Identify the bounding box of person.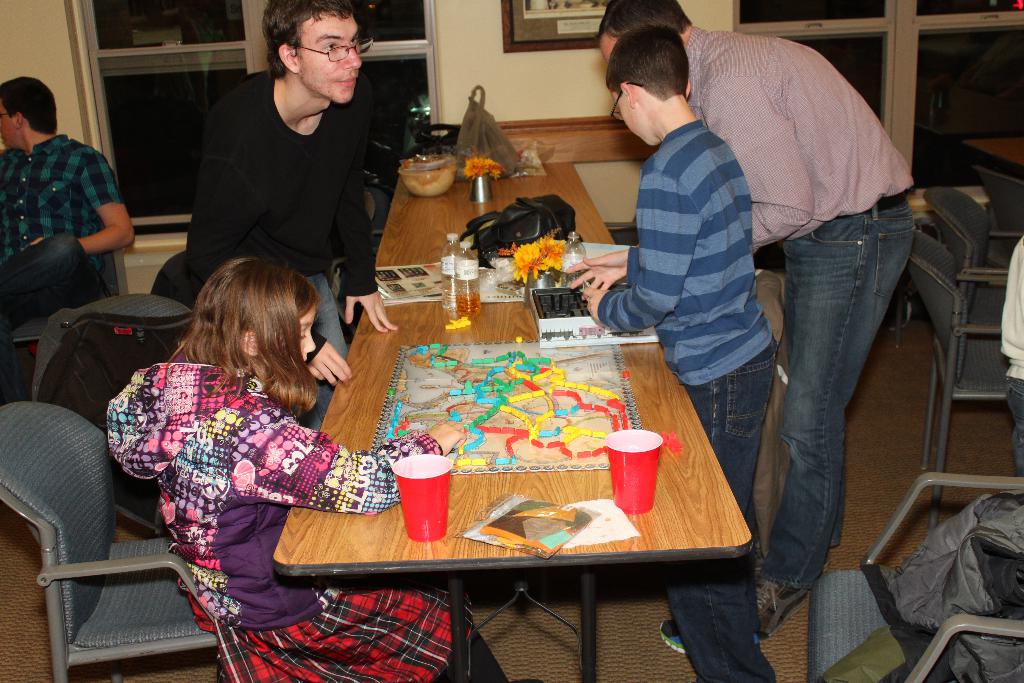
[1001,231,1023,473].
